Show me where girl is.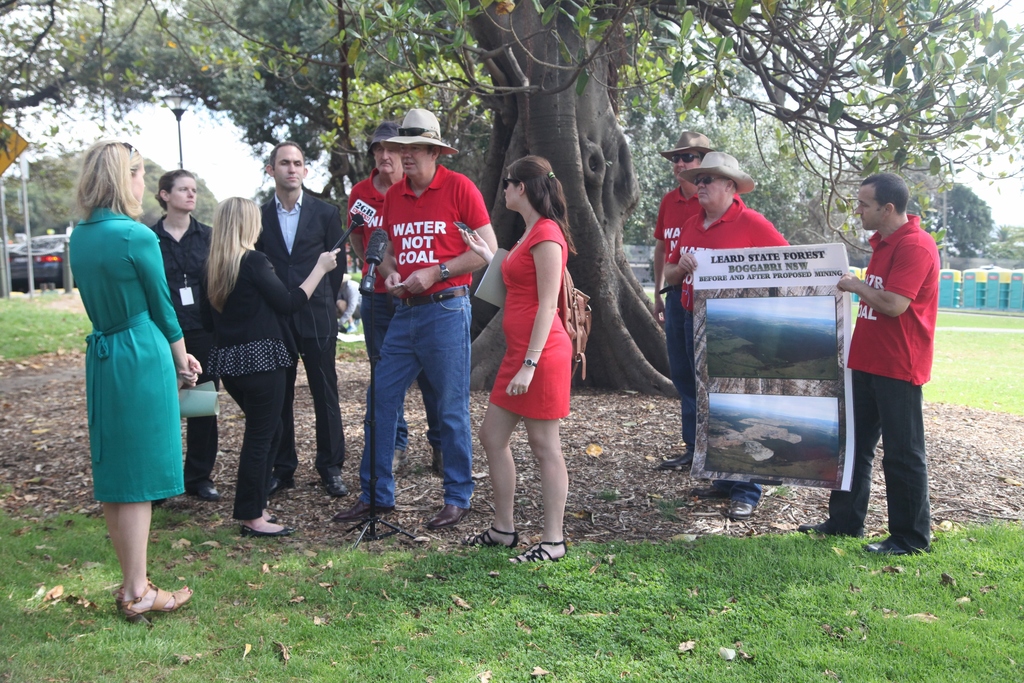
girl is at Rect(203, 194, 341, 539).
